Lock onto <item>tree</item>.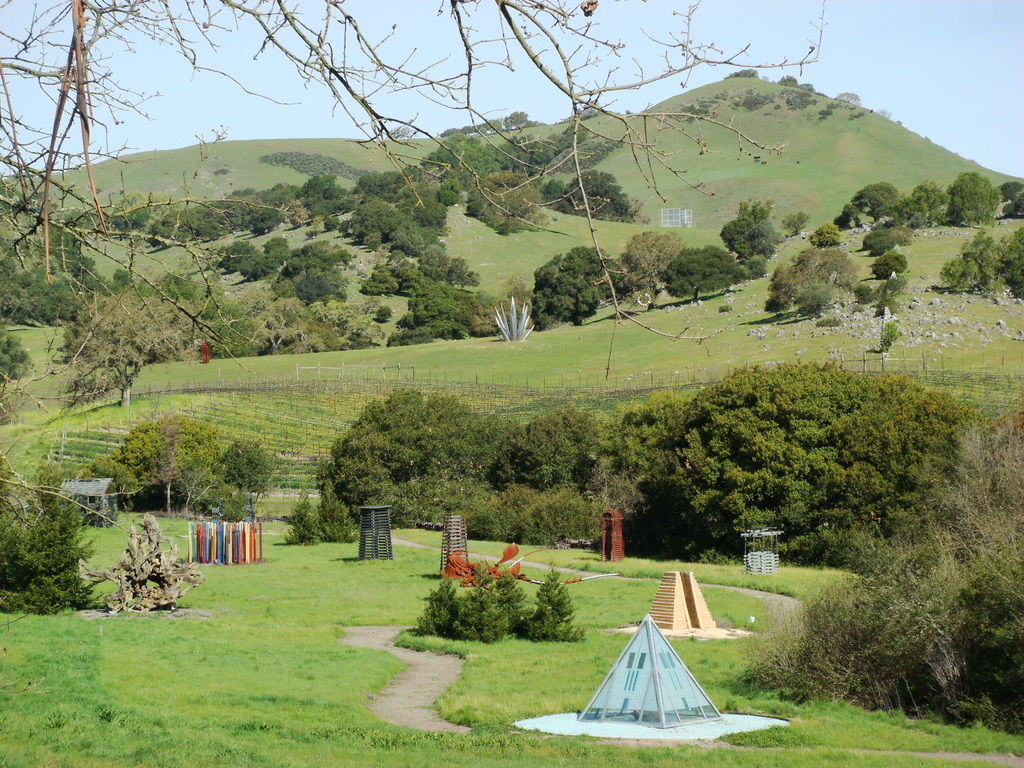
Locked: 285, 492, 328, 543.
